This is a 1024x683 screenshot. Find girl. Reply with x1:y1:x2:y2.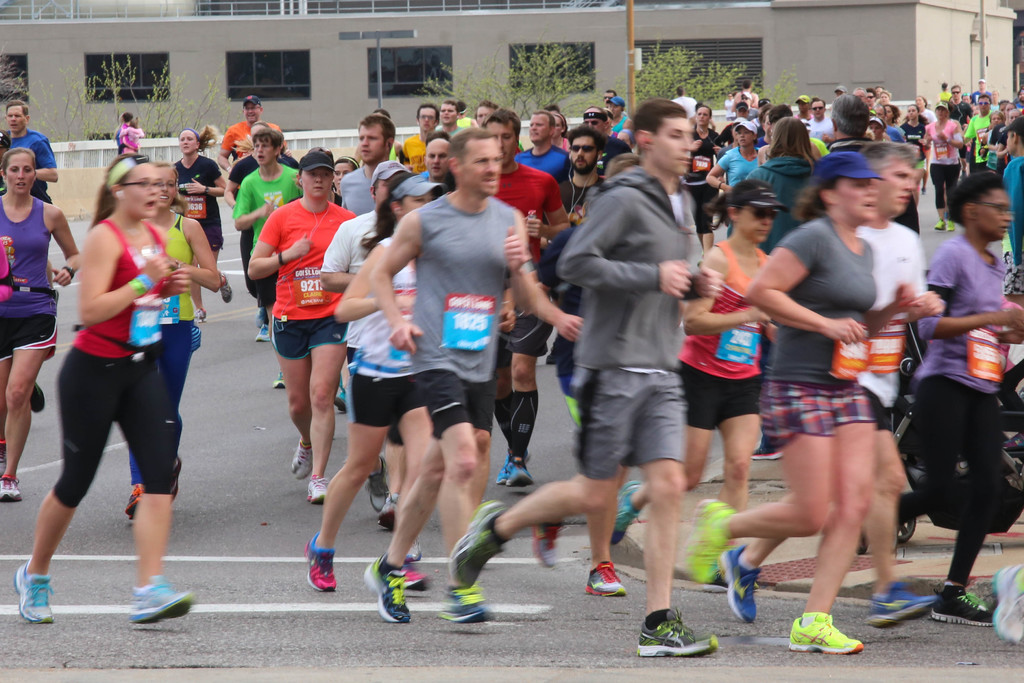
307:172:438:593.
